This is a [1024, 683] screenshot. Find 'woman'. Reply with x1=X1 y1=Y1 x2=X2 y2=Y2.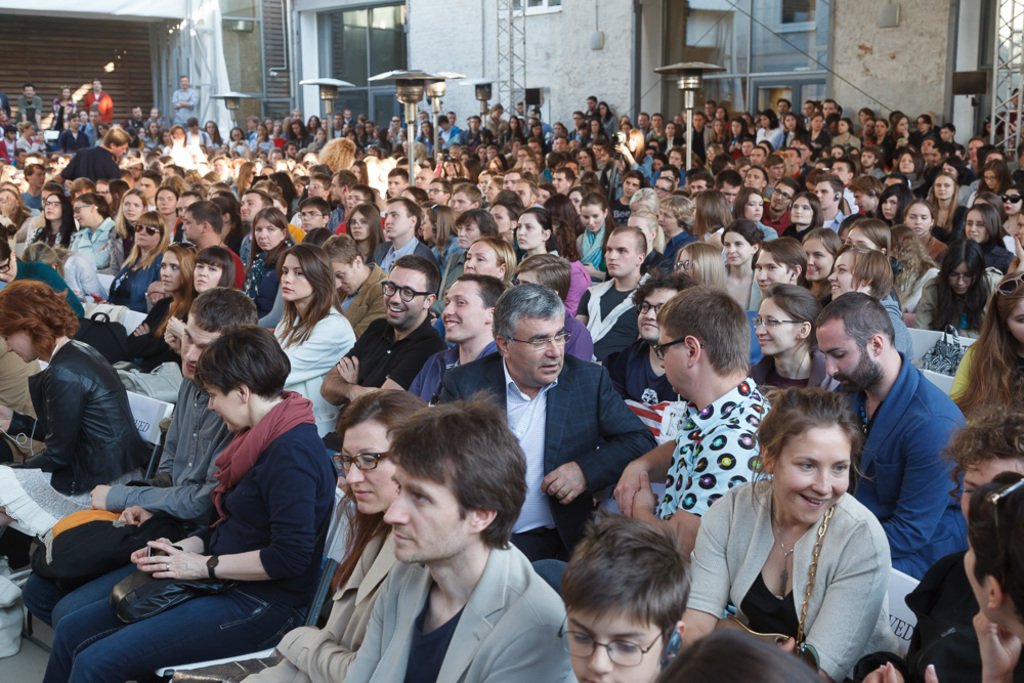
x1=945 y1=266 x2=1023 y2=426.
